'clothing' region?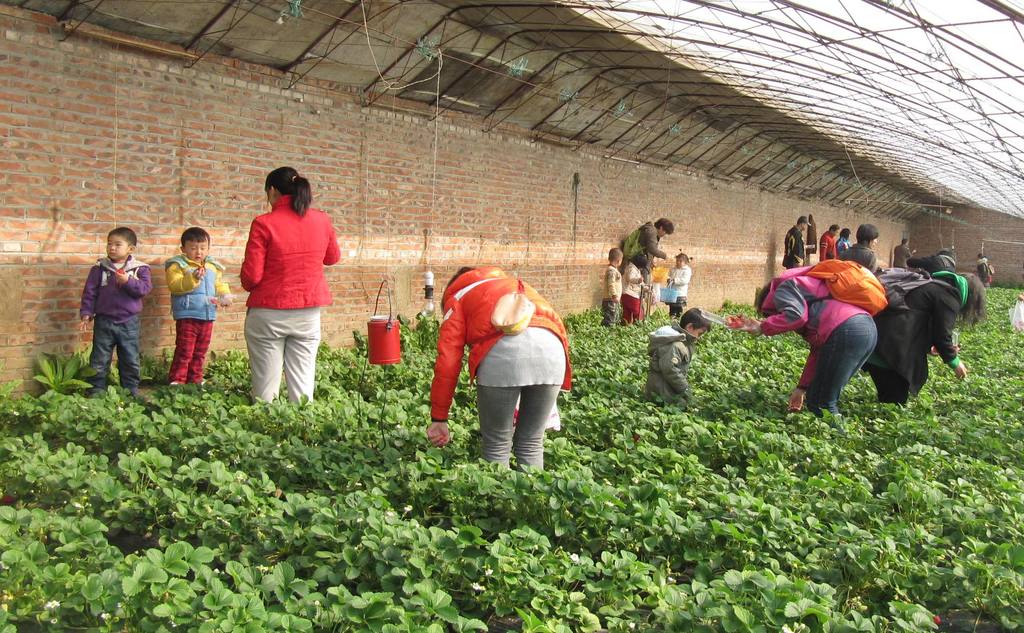
box=[79, 252, 155, 391]
